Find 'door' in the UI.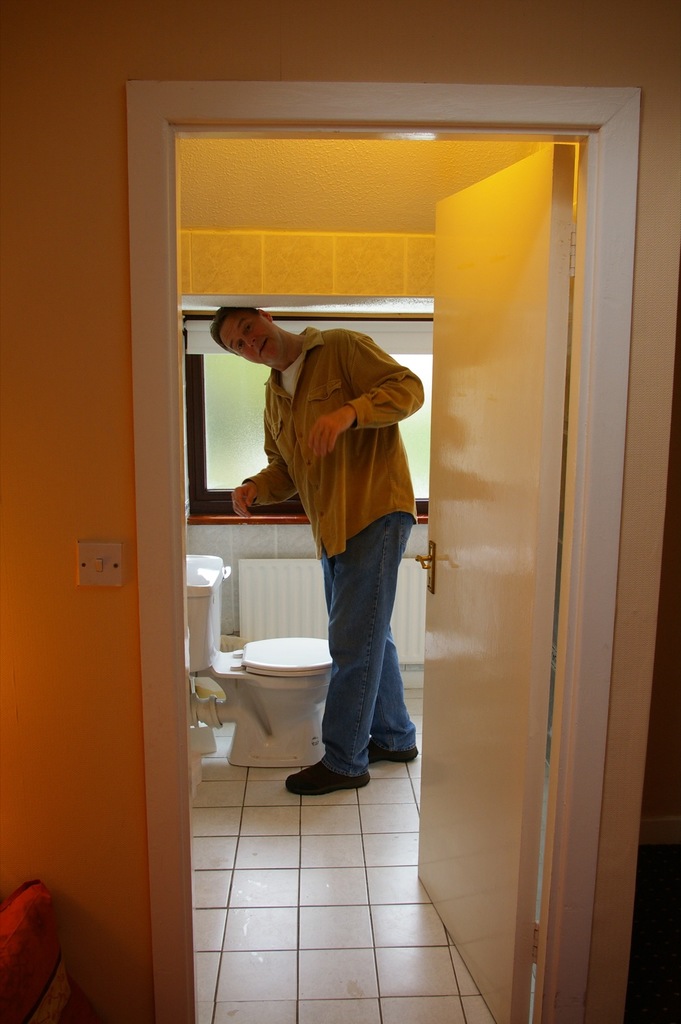
UI element at 415, 140, 578, 1023.
